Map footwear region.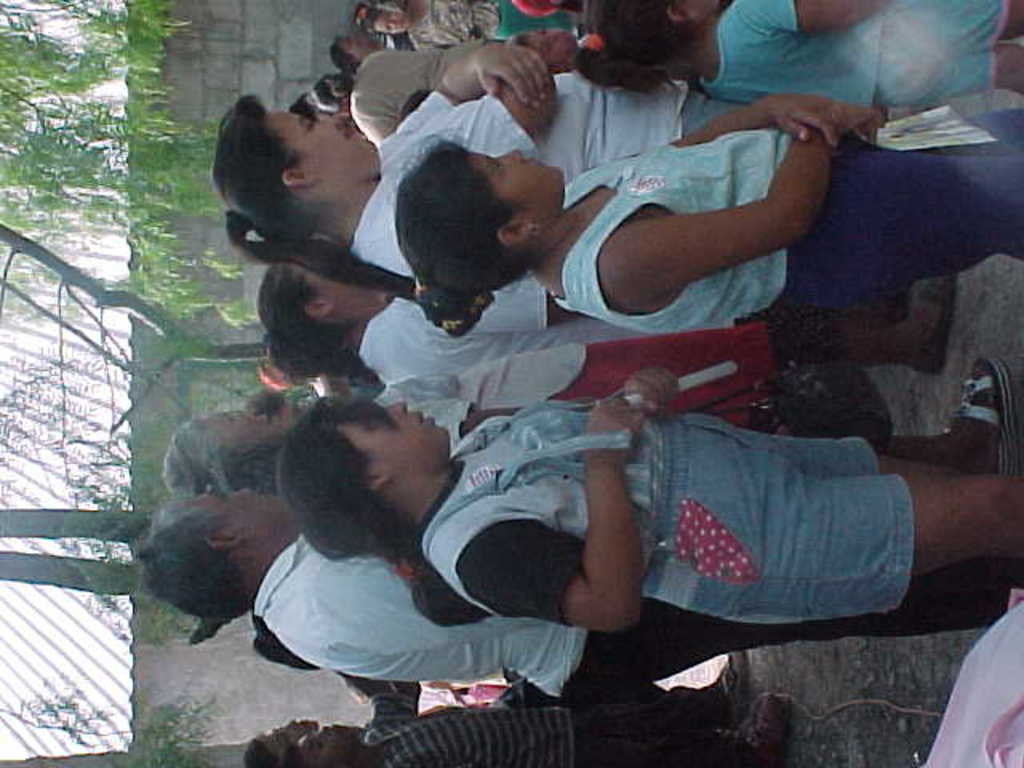
Mapped to select_region(731, 686, 797, 766).
